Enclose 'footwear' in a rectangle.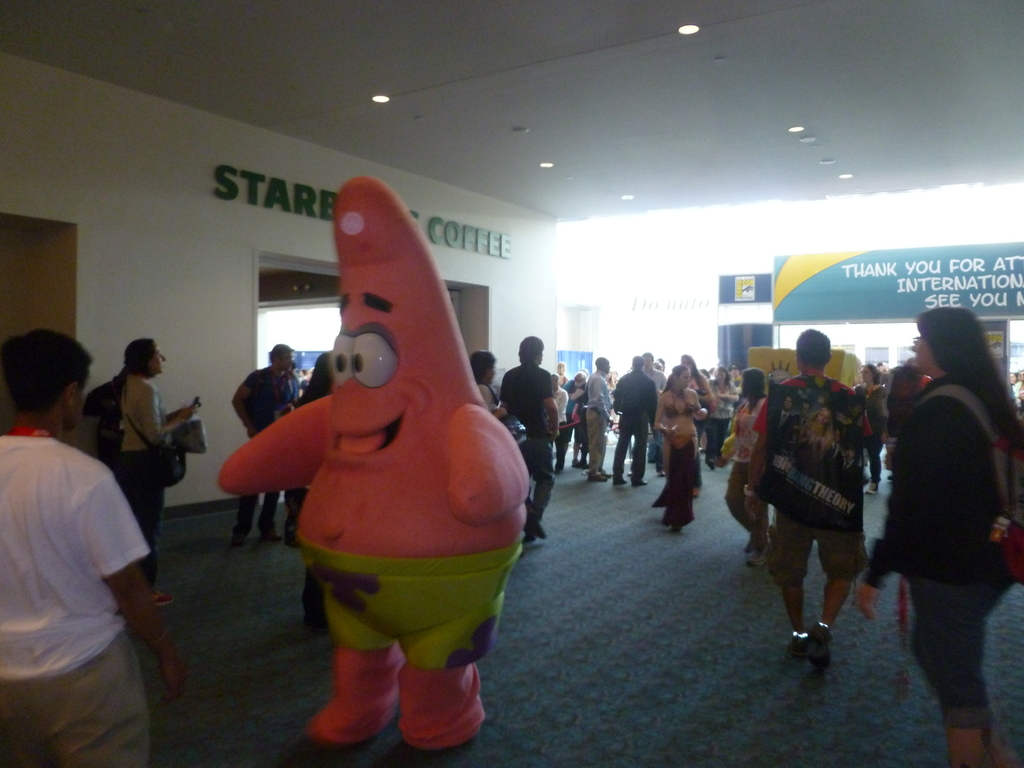
select_region(521, 527, 532, 546).
